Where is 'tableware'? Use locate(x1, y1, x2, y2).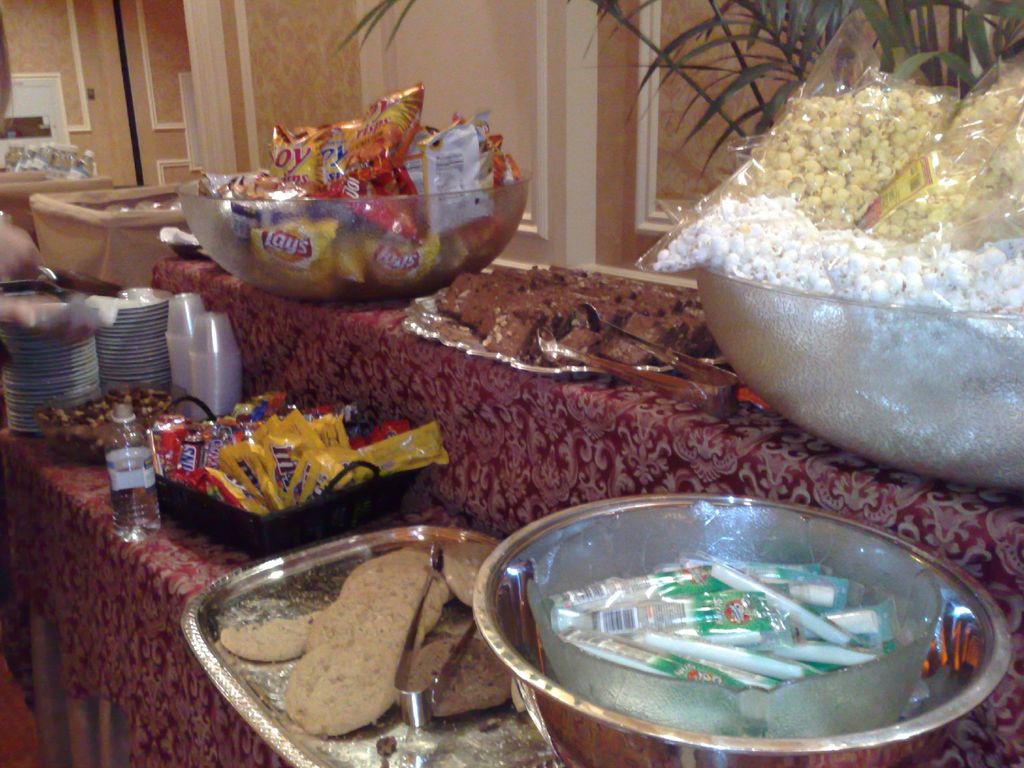
locate(691, 263, 1023, 502).
